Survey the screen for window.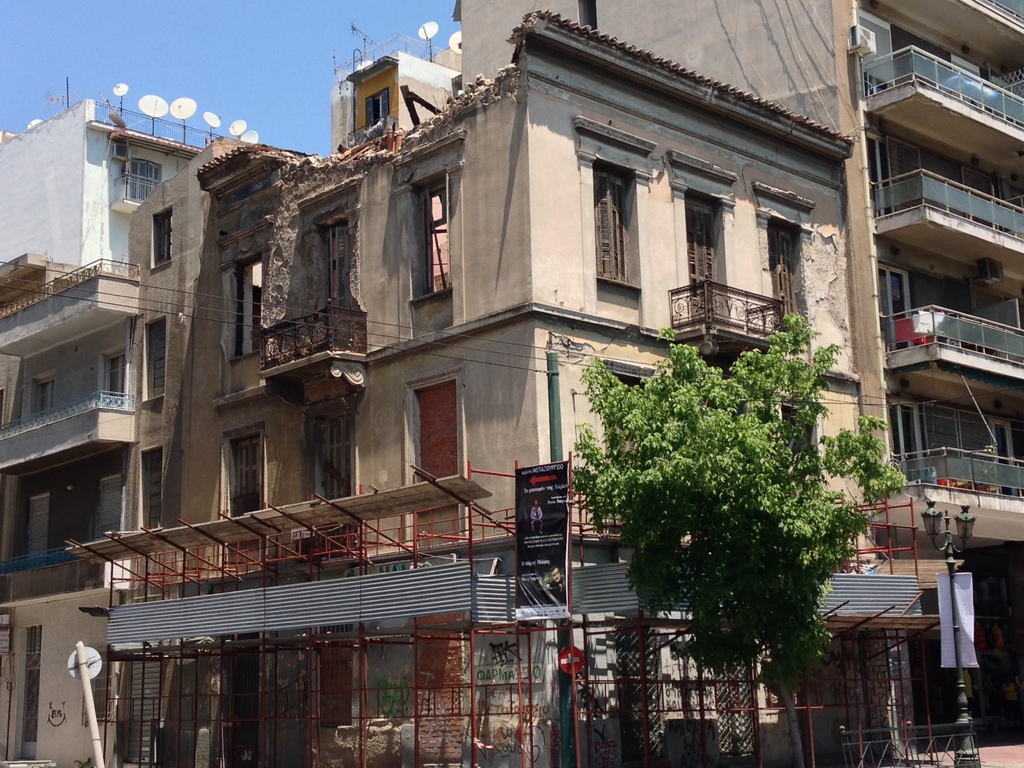
Survey found: l=120, t=159, r=167, b=205.
